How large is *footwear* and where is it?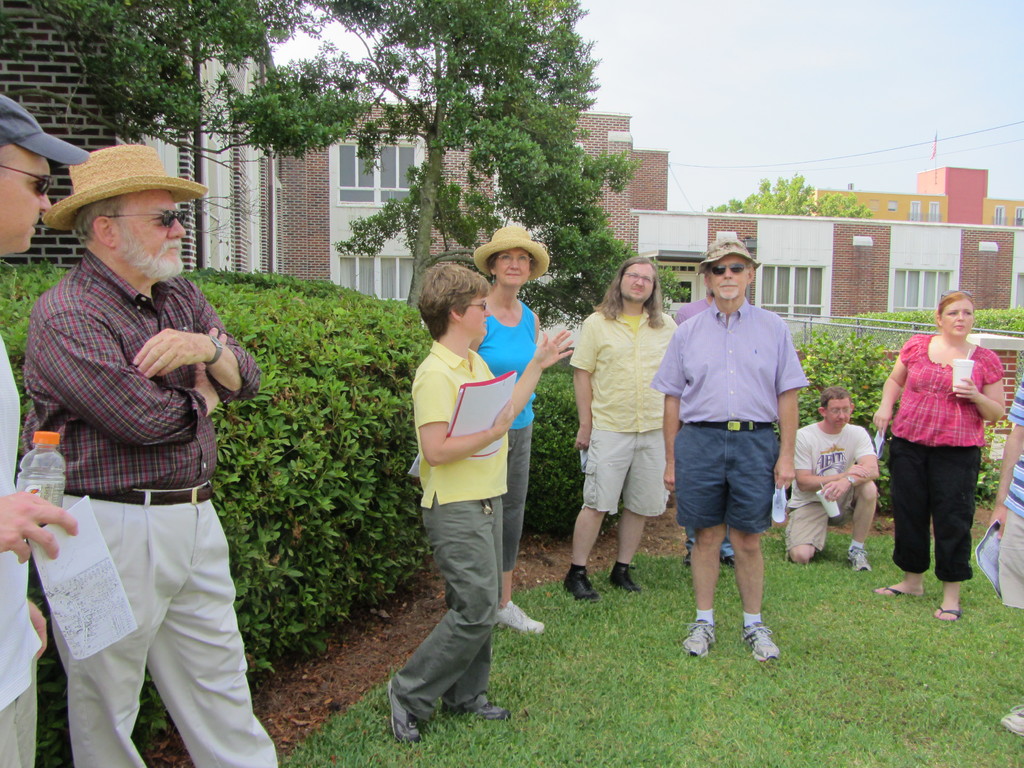
Bounding box: <box>680,552,690,567</box>.
